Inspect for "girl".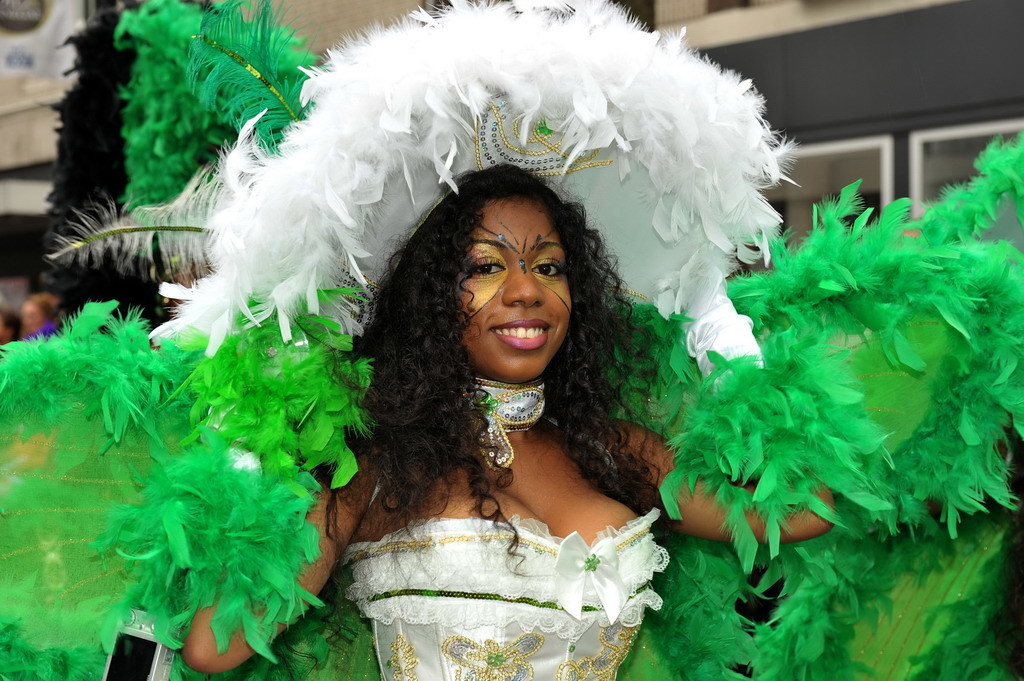
Inspection: 0 0 1023 680.
